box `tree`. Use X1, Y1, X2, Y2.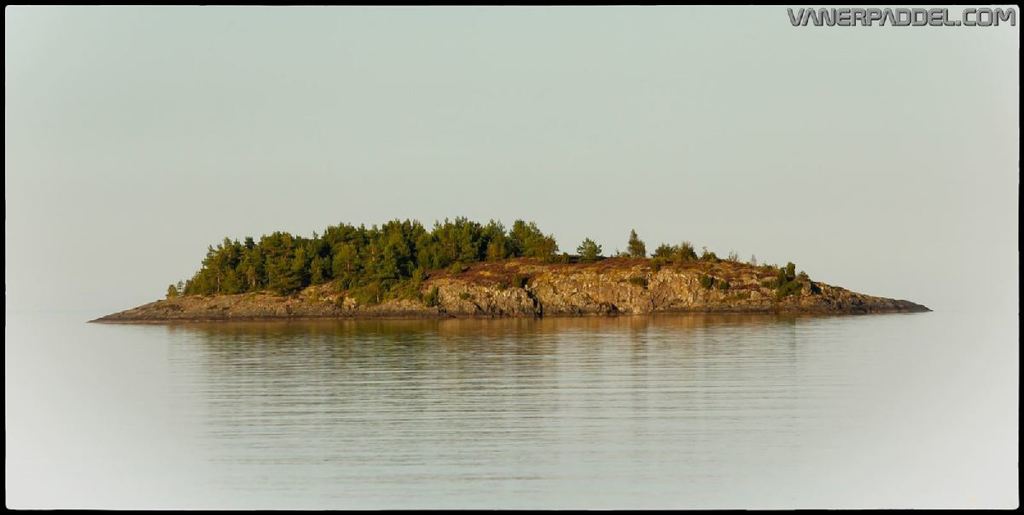
468, 230, 499, 263.
